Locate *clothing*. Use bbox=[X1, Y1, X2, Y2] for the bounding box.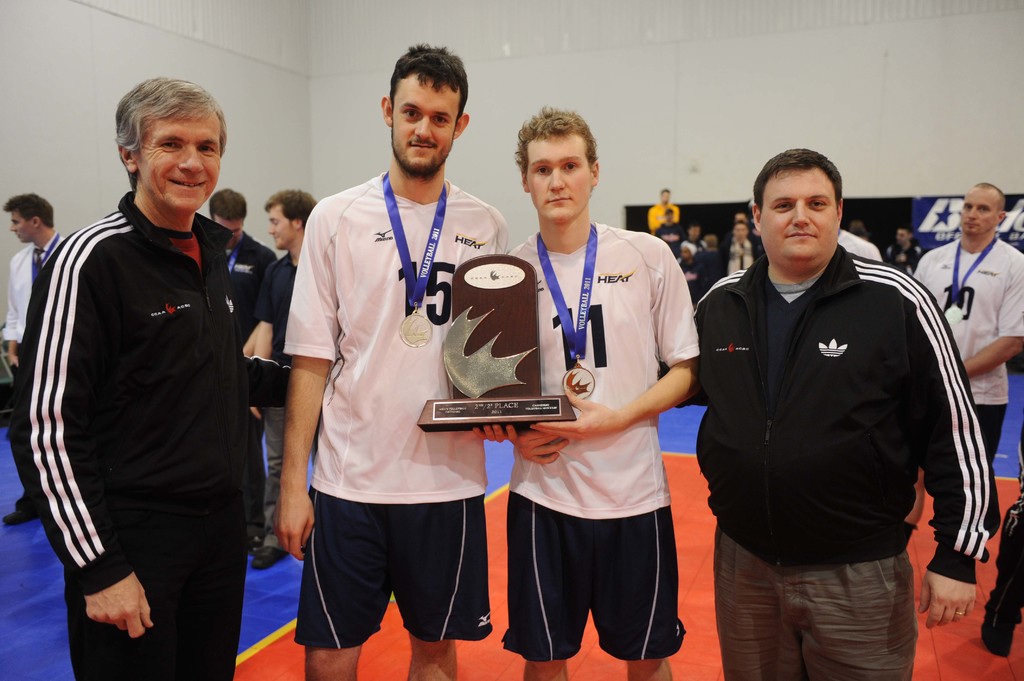
bbox=[513, 207, 699, 654].
